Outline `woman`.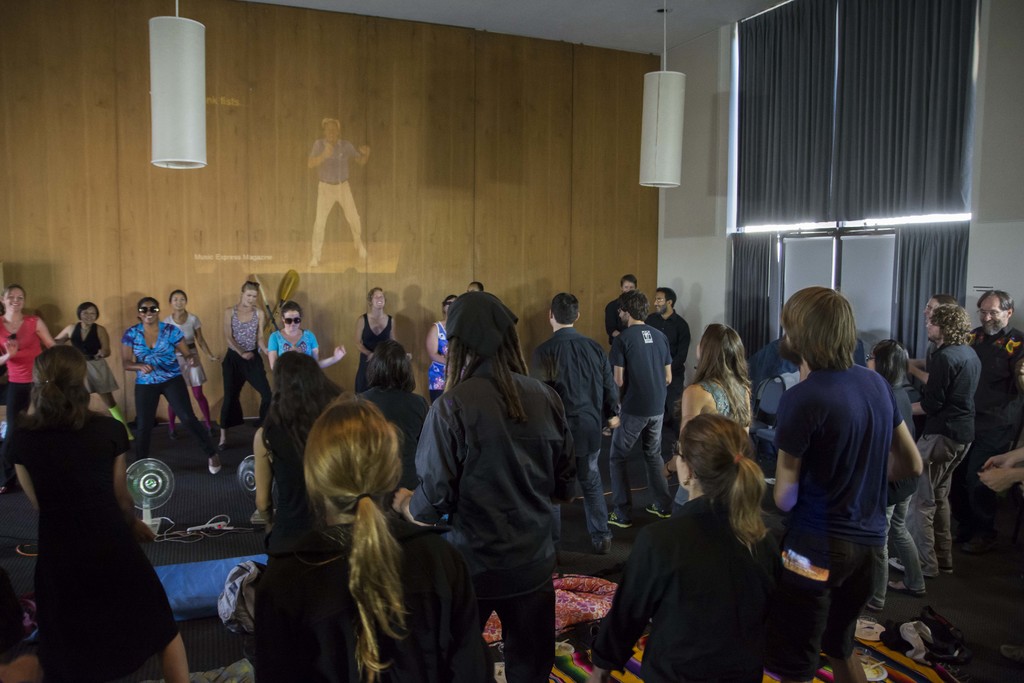
Outline: locate(48, 304, 136, 443).
